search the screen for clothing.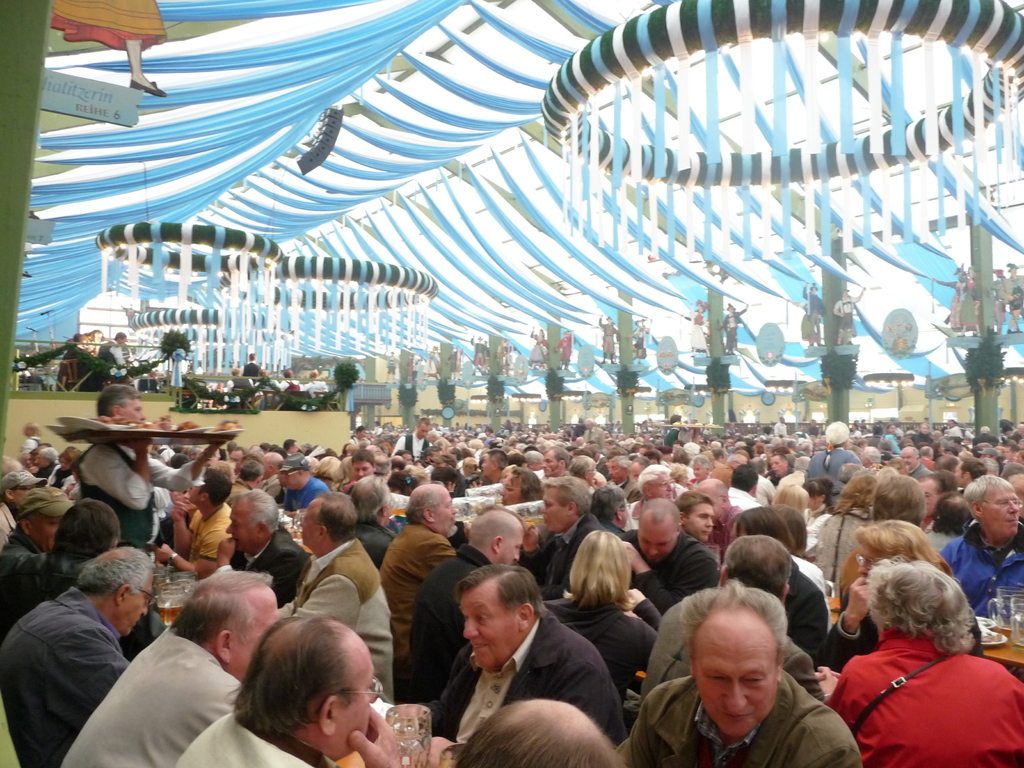
Found at region(285, 476, 324, 513).
